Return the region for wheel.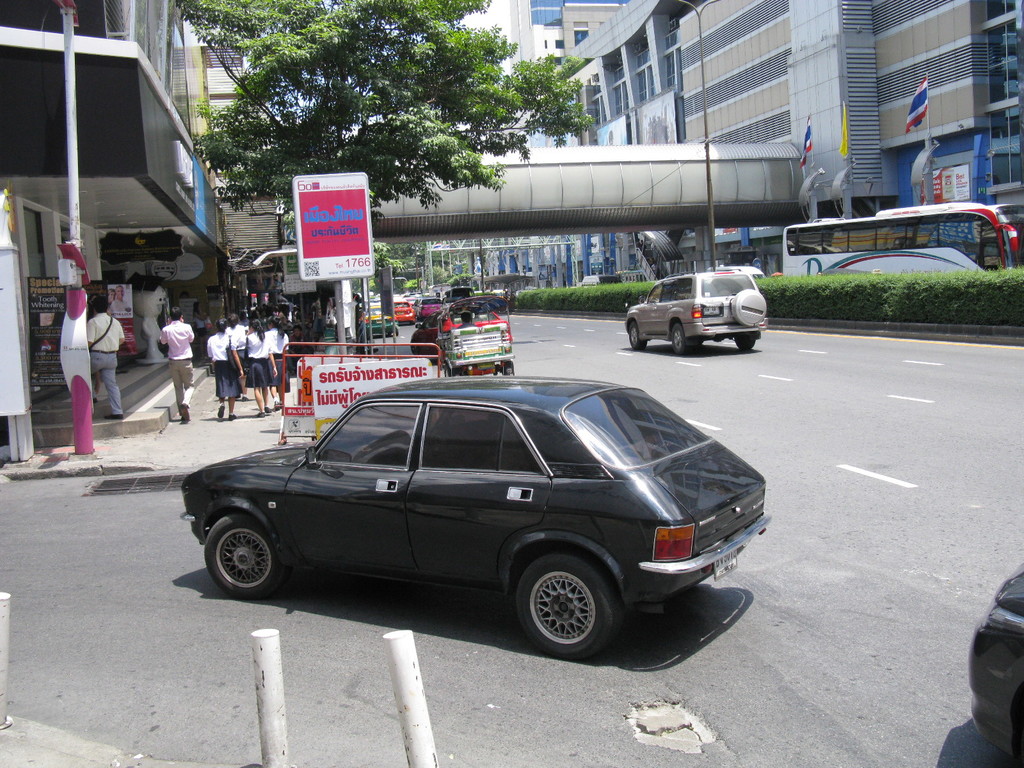
<bbox>735, 341, 759, 352</bbox>.
